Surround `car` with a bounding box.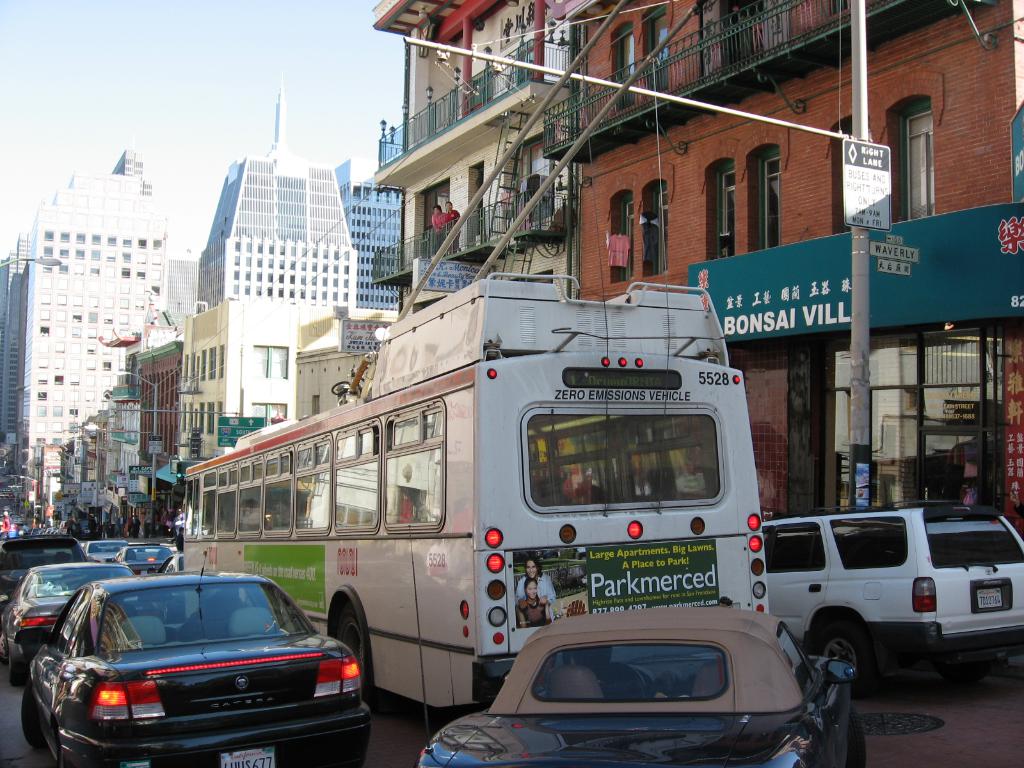
(left=758, top=502, right=1023, bottom=688).
